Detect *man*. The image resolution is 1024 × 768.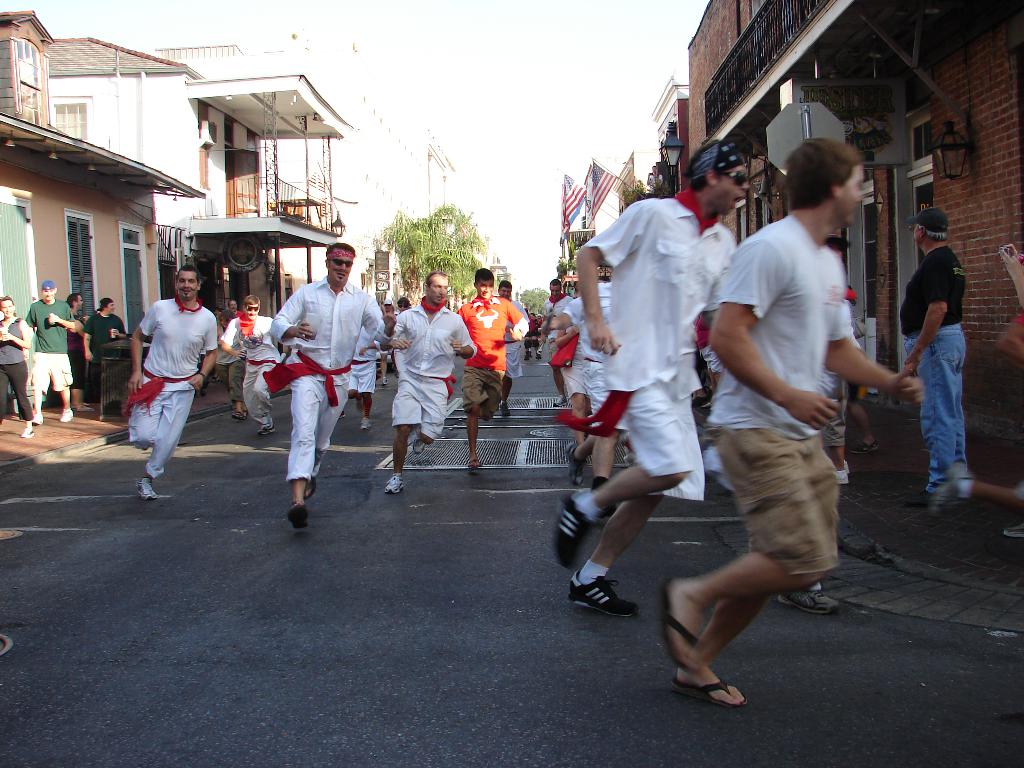
detection(82, 298, 129, 409).
